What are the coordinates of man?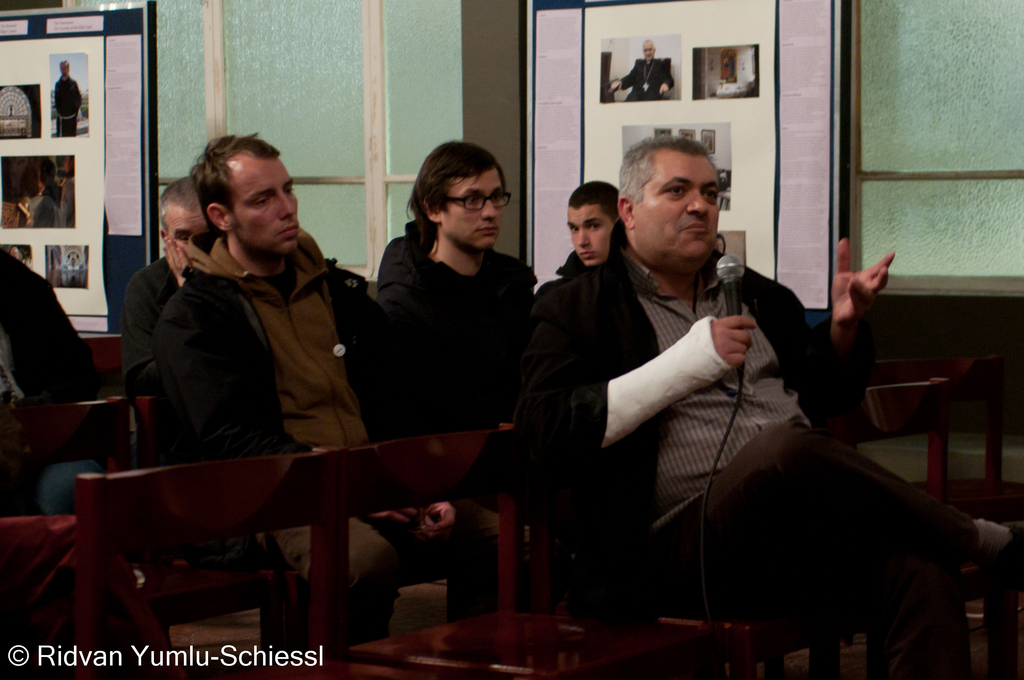
x1=1, y1=251, x2=107, y2=519.
